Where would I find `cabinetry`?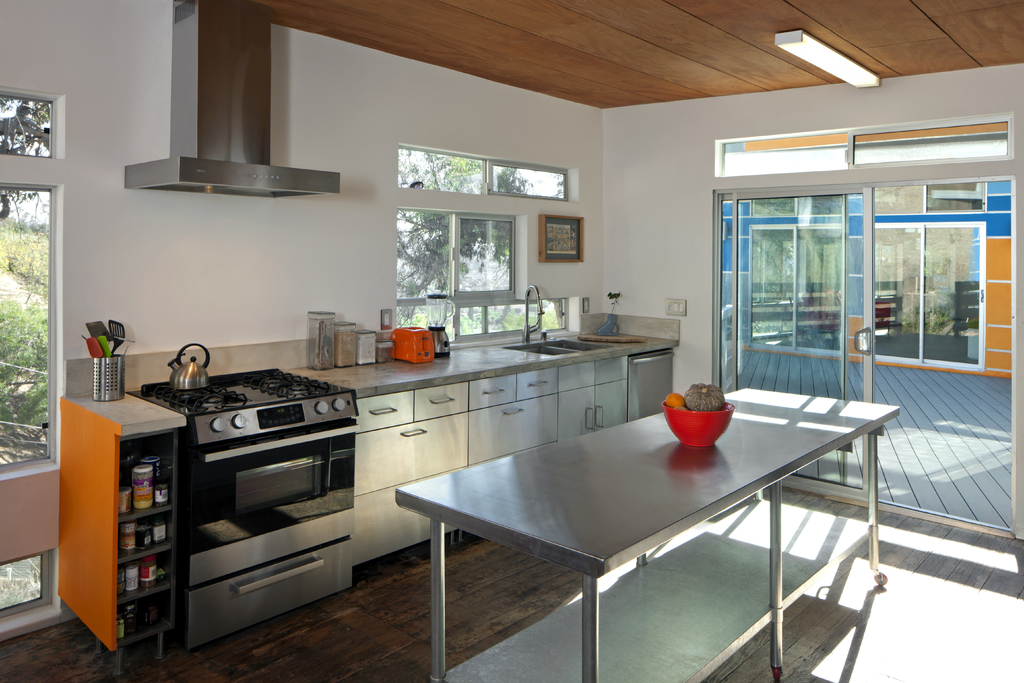
At <region>355, 408, 473, 500</region>.
